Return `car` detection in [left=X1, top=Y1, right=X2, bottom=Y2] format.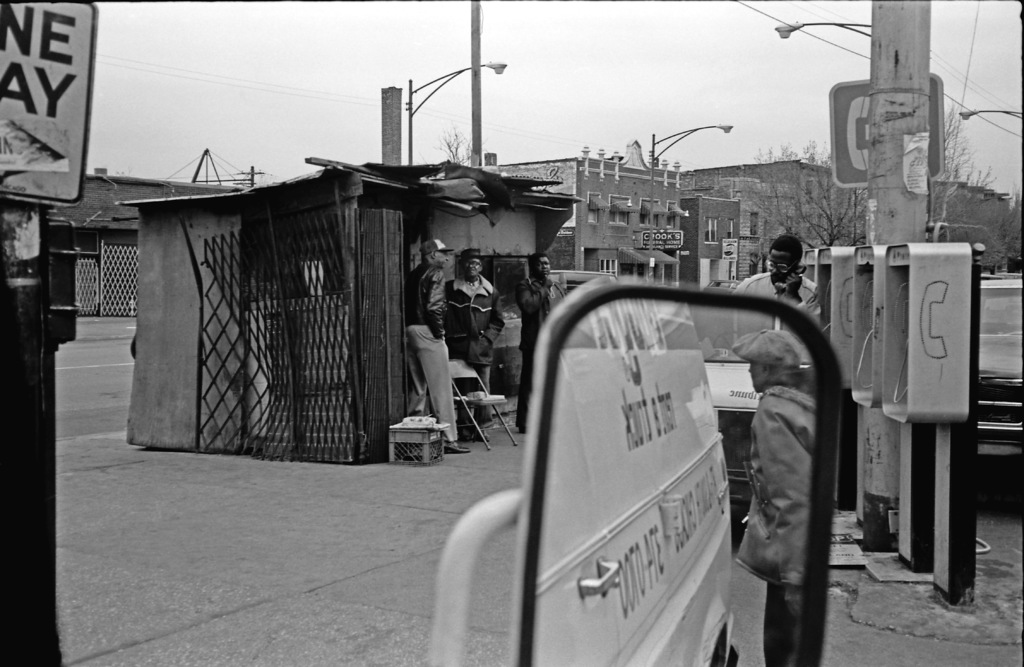
[left=546, top=269, right=618, bottom=297].
